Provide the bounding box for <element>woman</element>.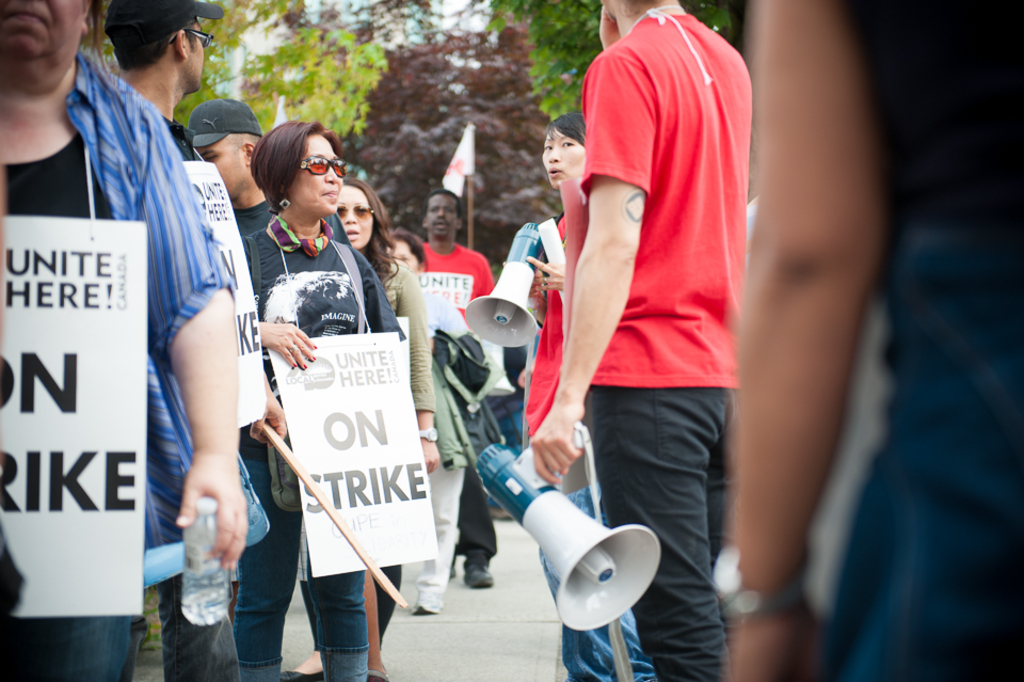
246:116:388:681.
